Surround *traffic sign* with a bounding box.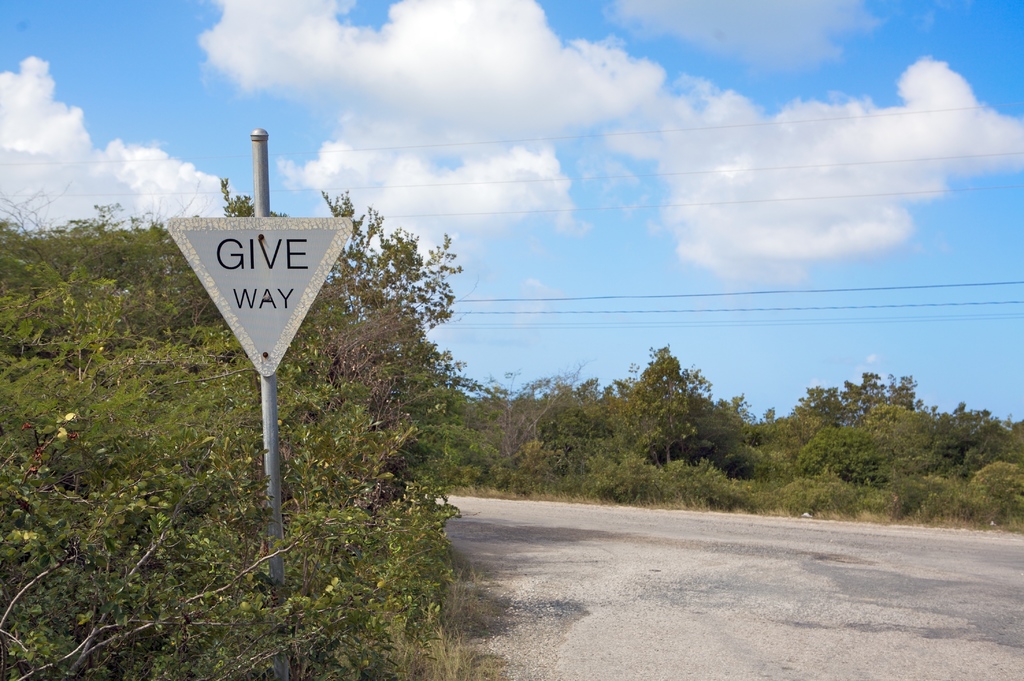
(left=166, top=214, right=355, bottom=374).
